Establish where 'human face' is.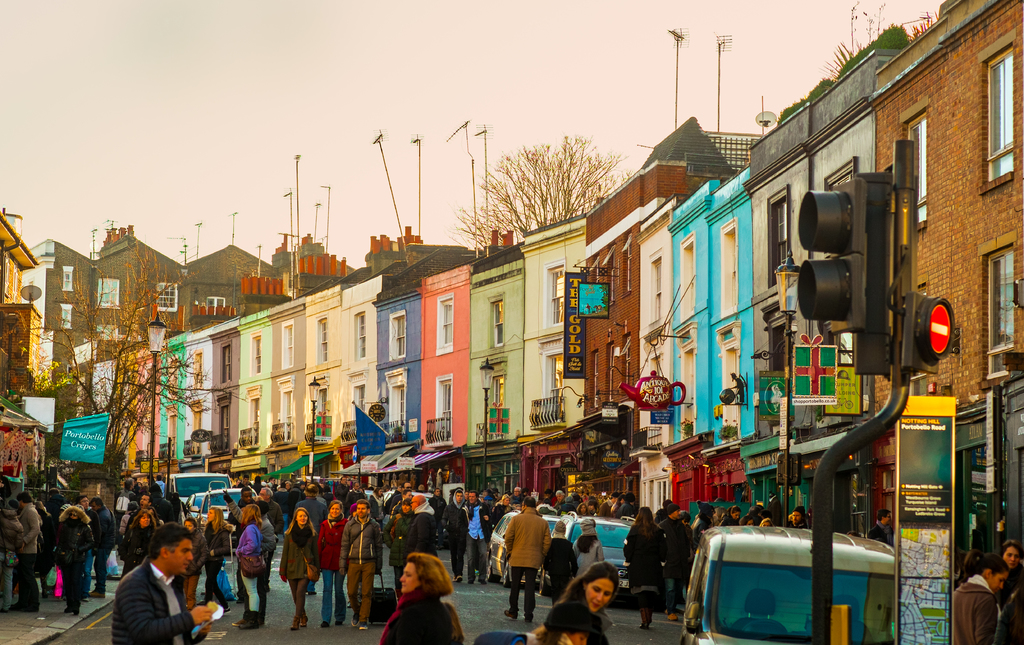
Established at 792/507/802/525.
